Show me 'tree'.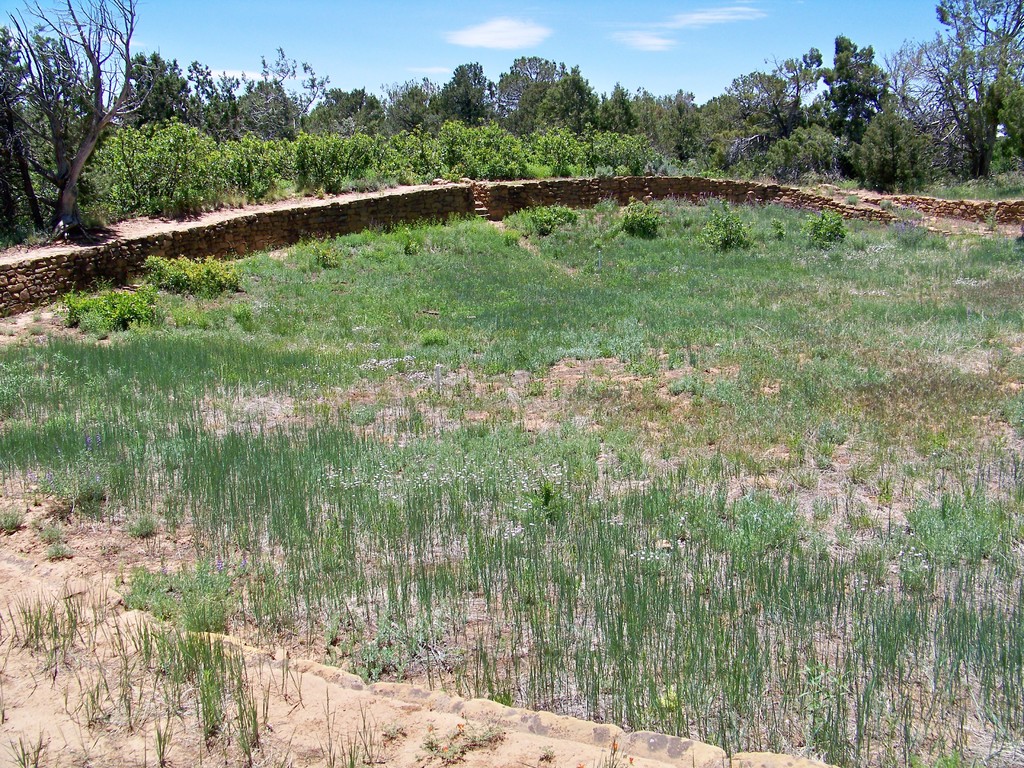
'tree' is here: (x1=177, y1=56, x2=229, y2=138).
